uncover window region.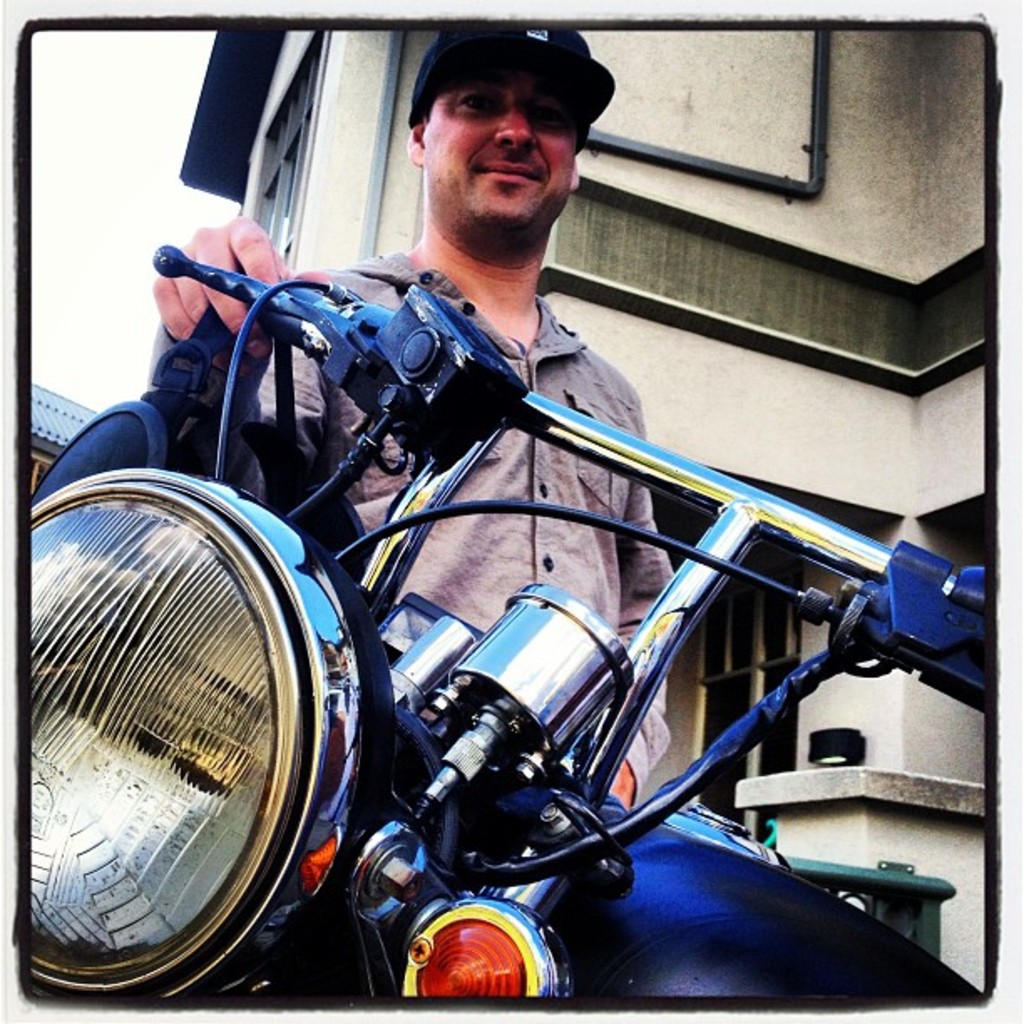
Uncovered: {"left": 239, "top": 25, "right": 333, "bottom": 269}.
